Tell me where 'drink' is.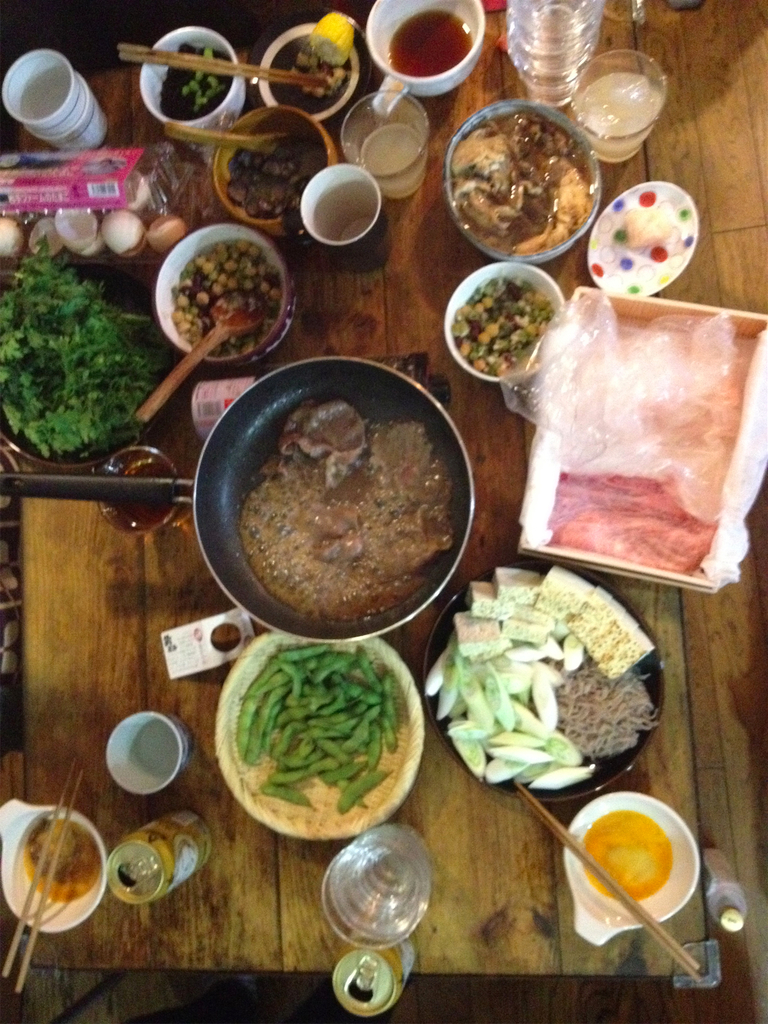
'drink' is at detection(115, 465, 174, 531).
